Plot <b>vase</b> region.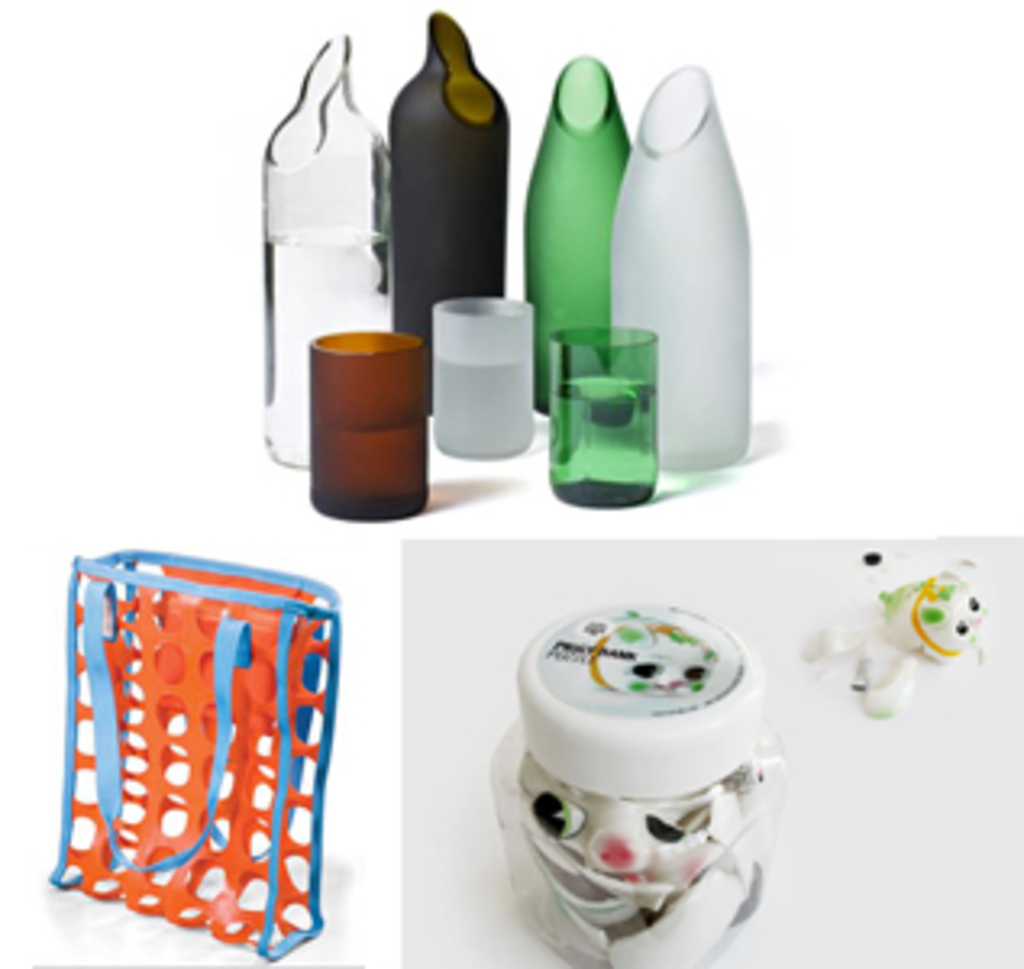
Plotted at (378, 6, 507, 410).
